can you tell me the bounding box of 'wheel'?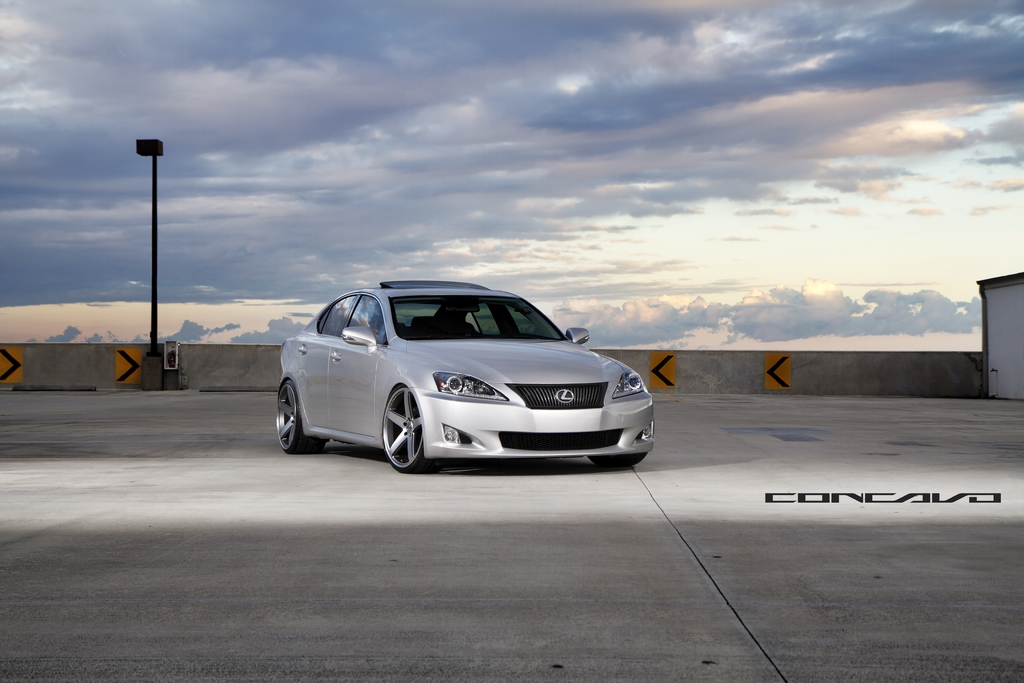
locate(273, 382, 326, 453).
